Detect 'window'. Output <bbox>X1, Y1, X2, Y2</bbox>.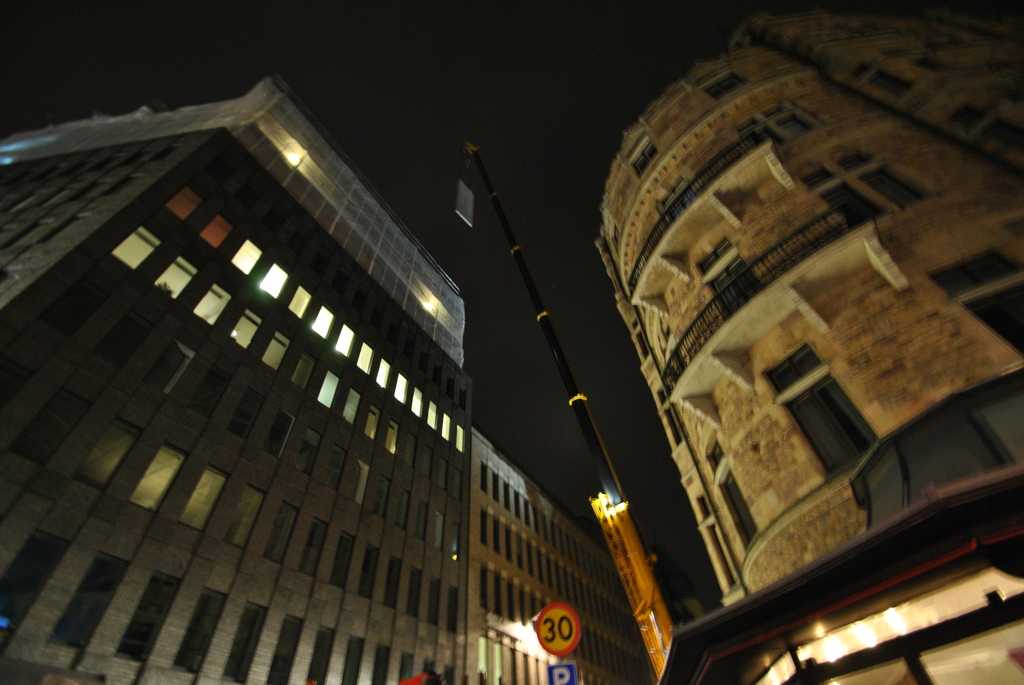
<bbox>223, 604, 268, 682</bbox>.
